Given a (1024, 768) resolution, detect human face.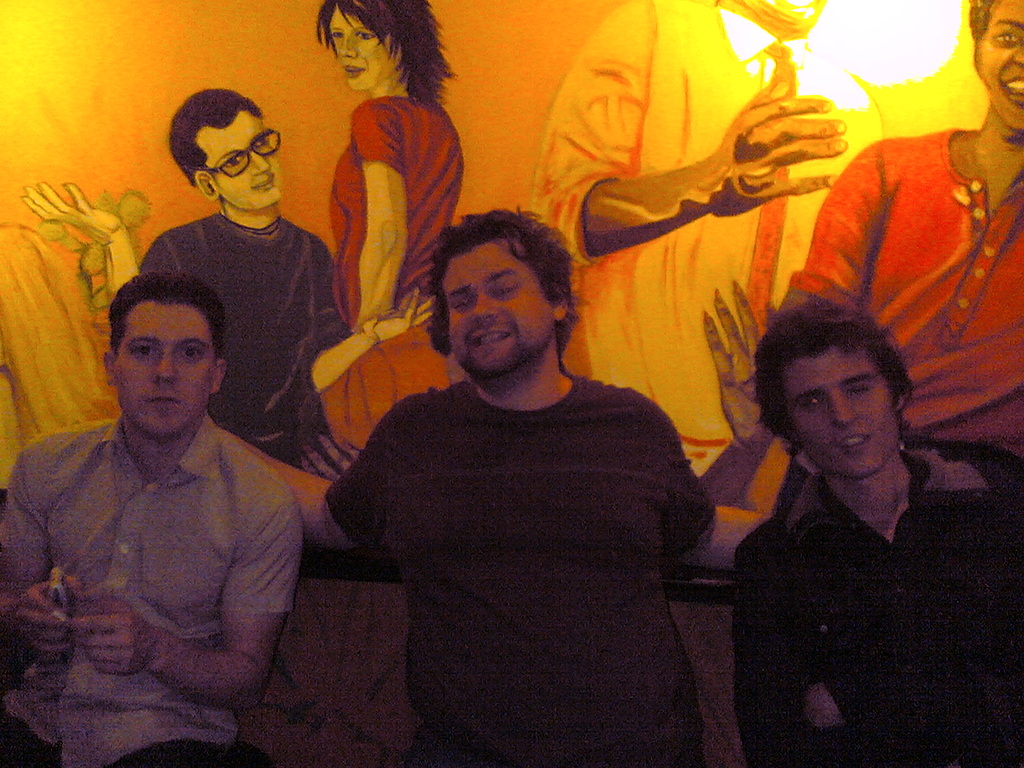
locate(446, 234, 557, 379).
